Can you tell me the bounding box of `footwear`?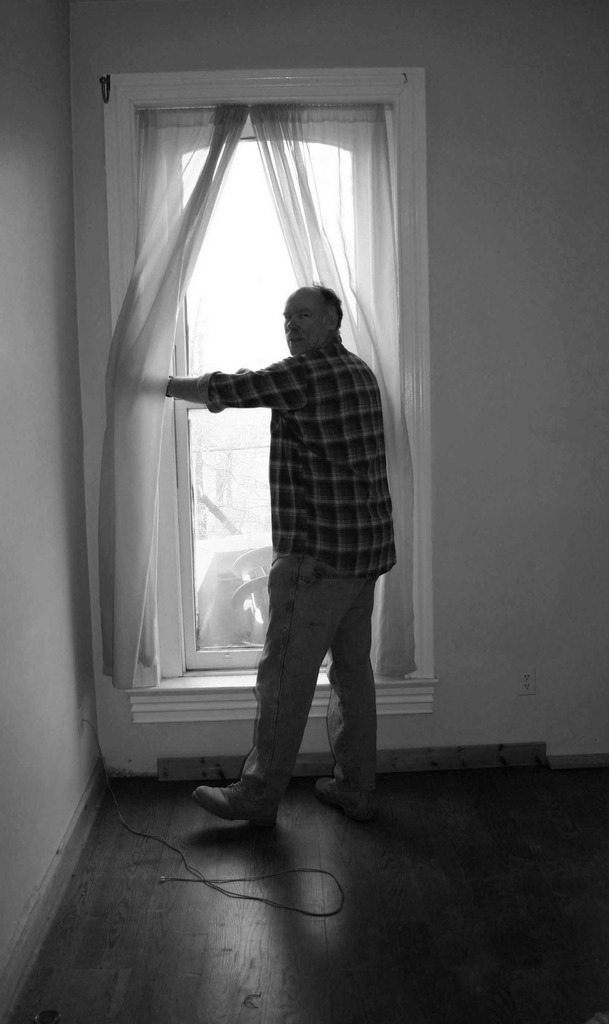
{"left": 307, "top": 781, "right": 361, "bottom": 818}.
